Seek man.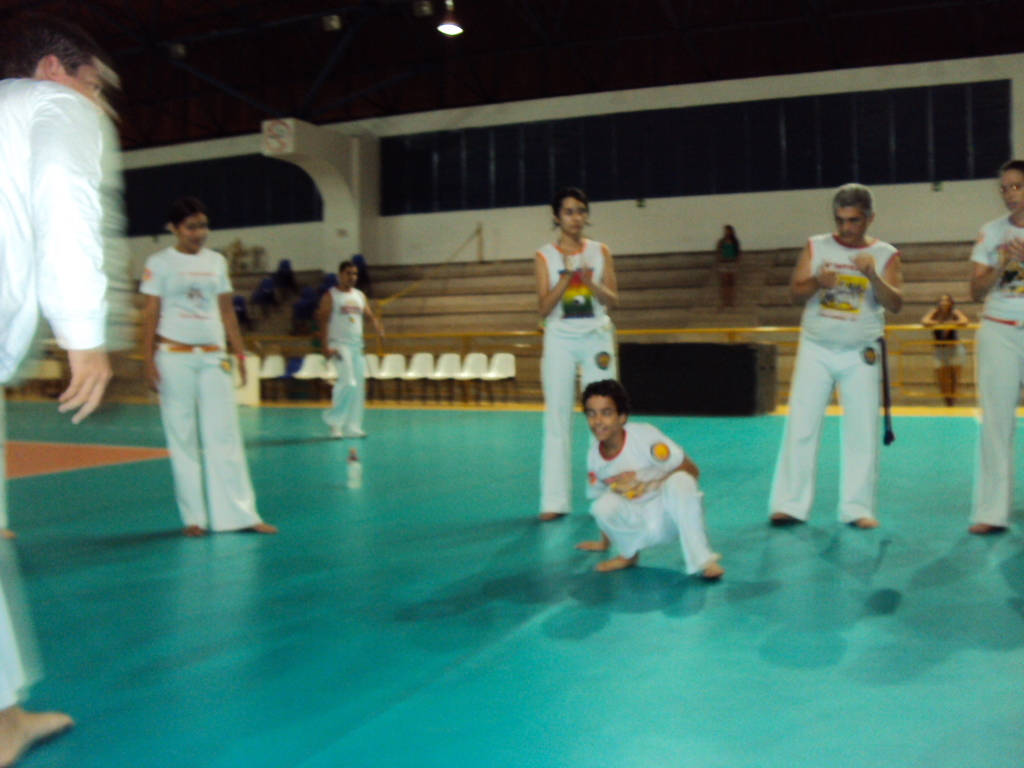
left=0, top=30, right=109, bottom=767.
